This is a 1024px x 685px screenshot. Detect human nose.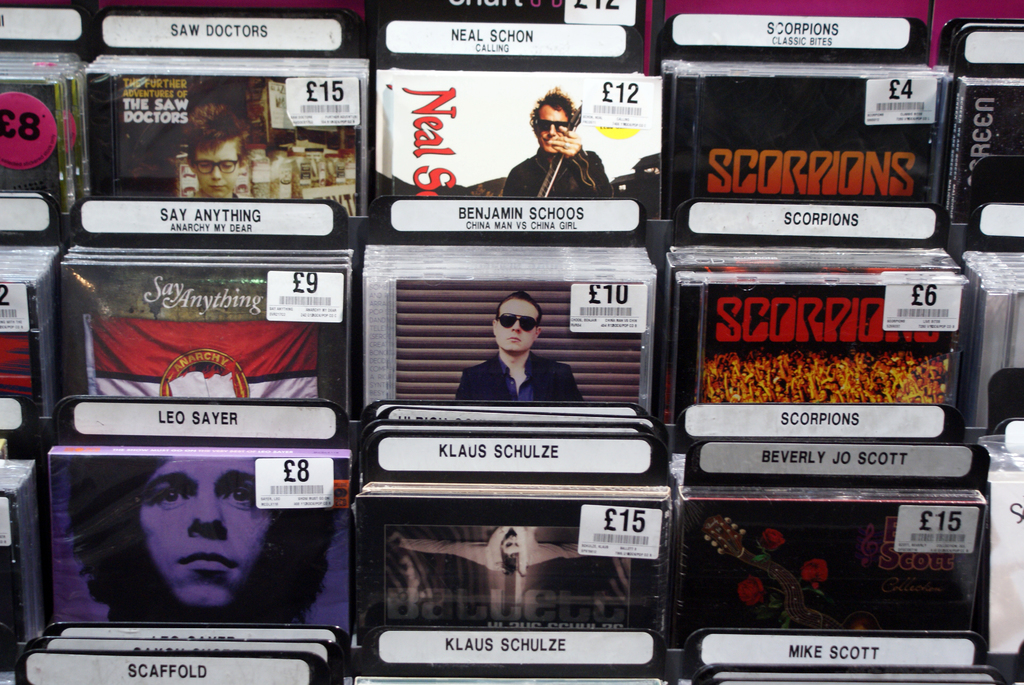
x1=510, y1=319, x2=521, y2=334.
